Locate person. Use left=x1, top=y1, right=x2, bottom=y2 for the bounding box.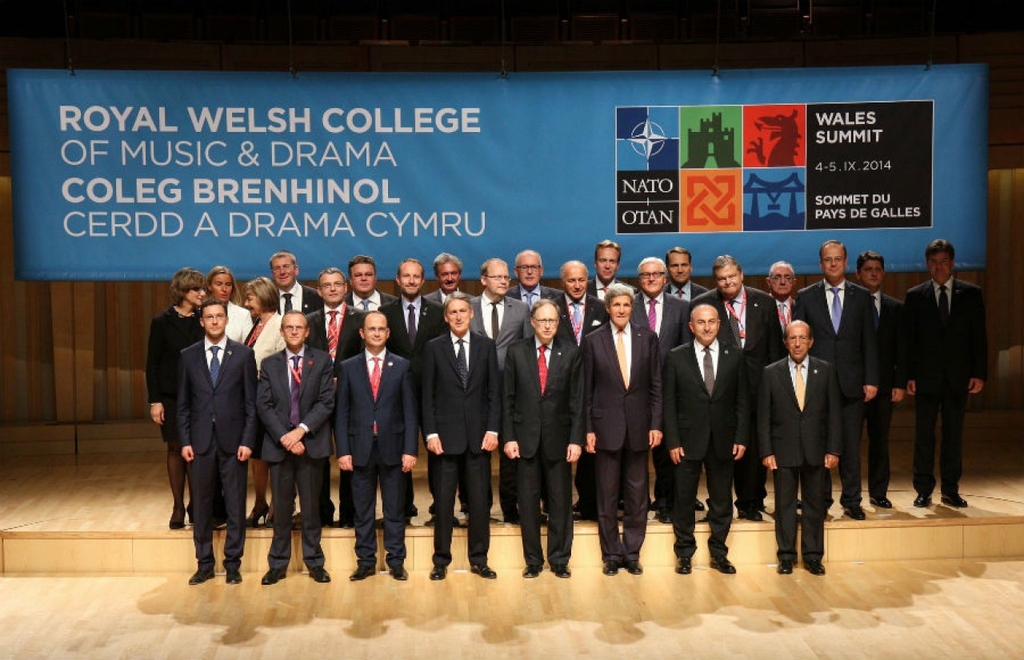
left=674, top=273, right=752, bottom=574.
